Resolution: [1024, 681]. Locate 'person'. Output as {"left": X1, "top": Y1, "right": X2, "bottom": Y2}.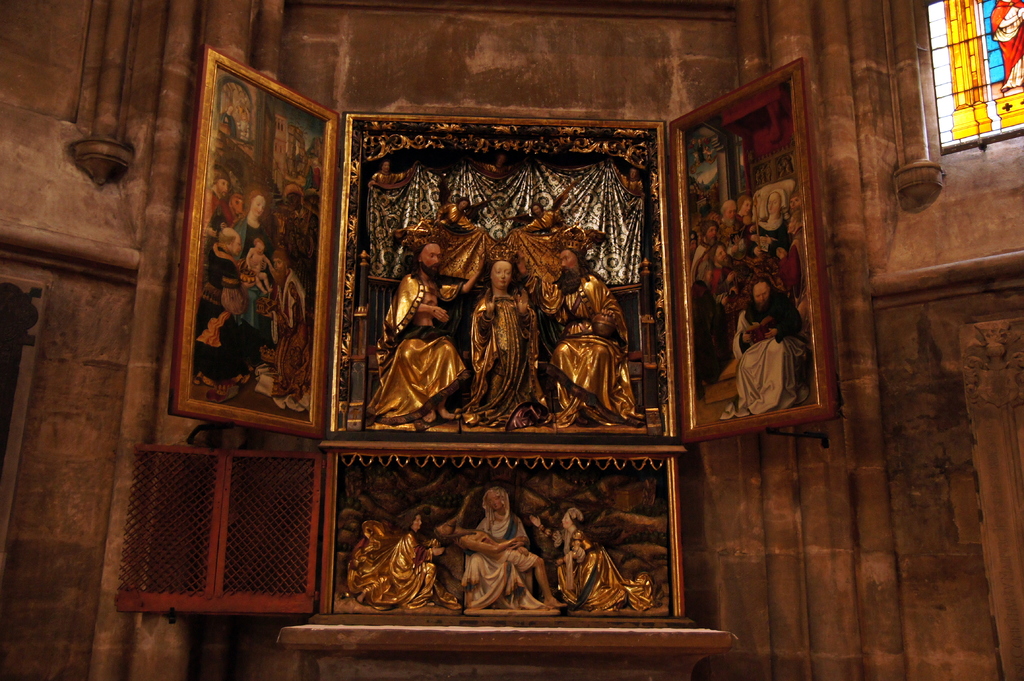
{"left": 725, "top": 267, "right": 813, "bottom": 441}.
